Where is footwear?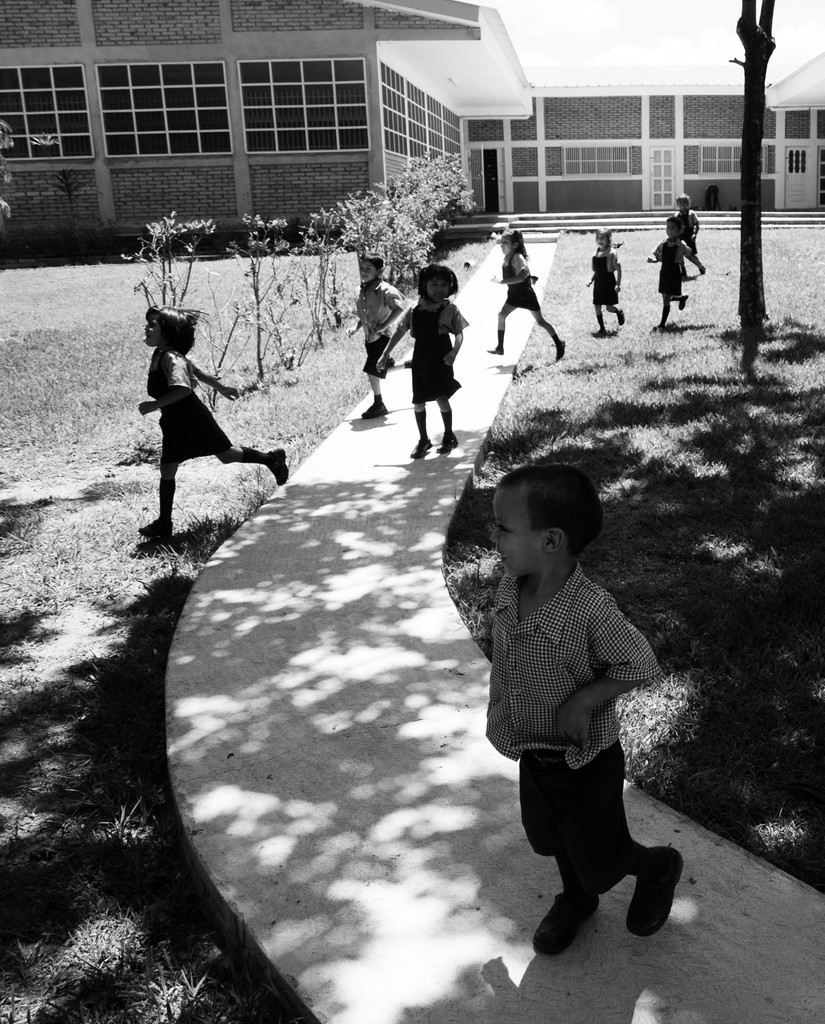
bbox=(409, 436, 428, 461).
